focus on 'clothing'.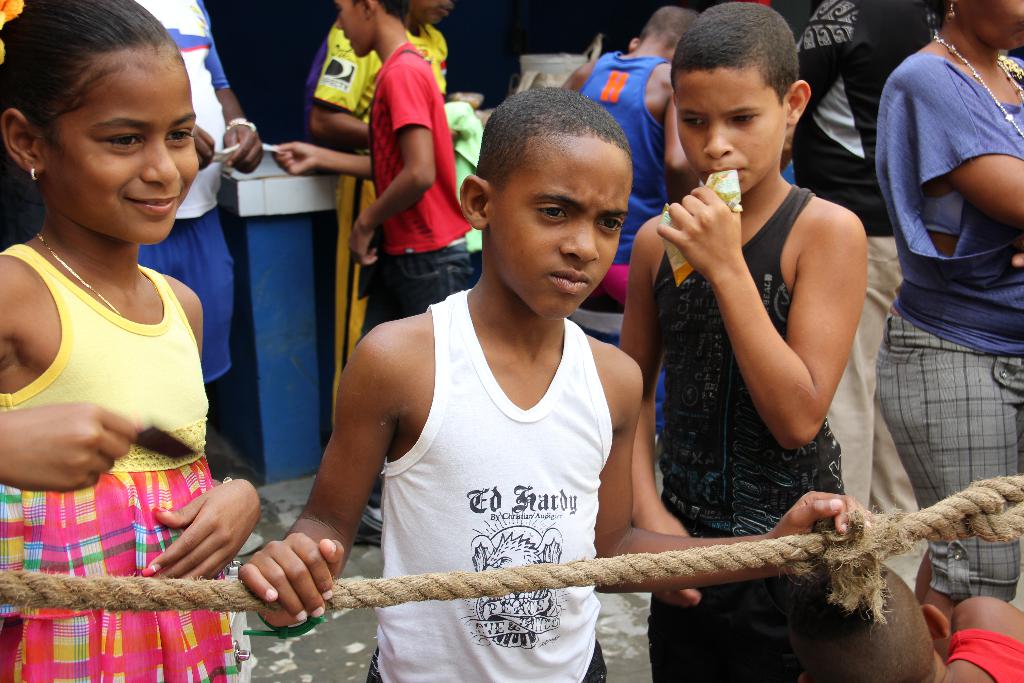
Focused at BBox(368, 45, 474, 316).
